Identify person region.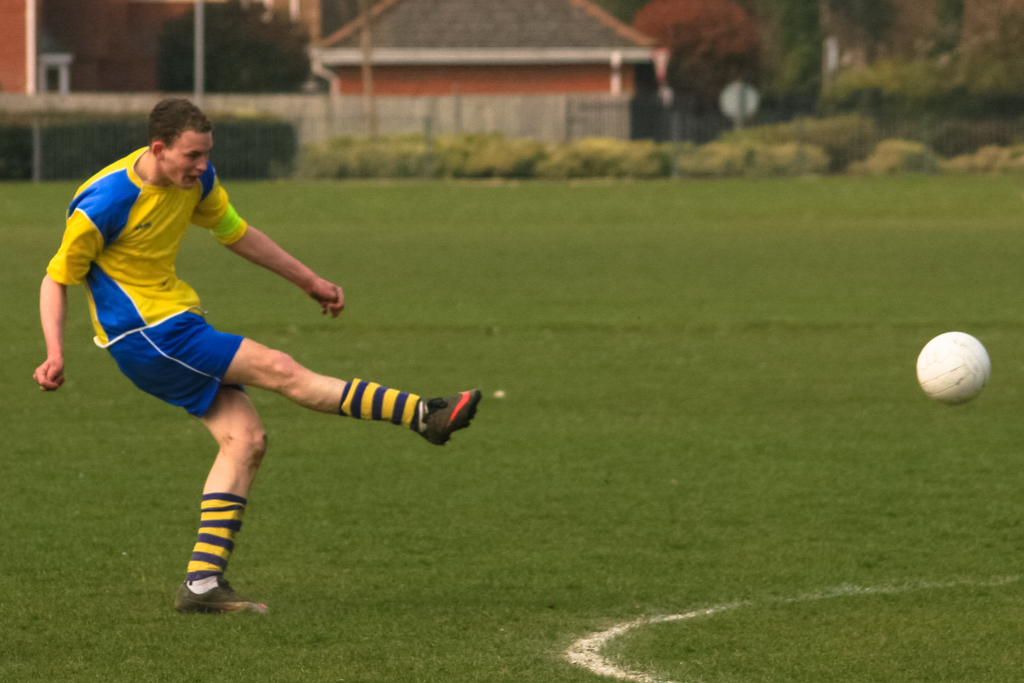
Region: 76,80,440,639.
